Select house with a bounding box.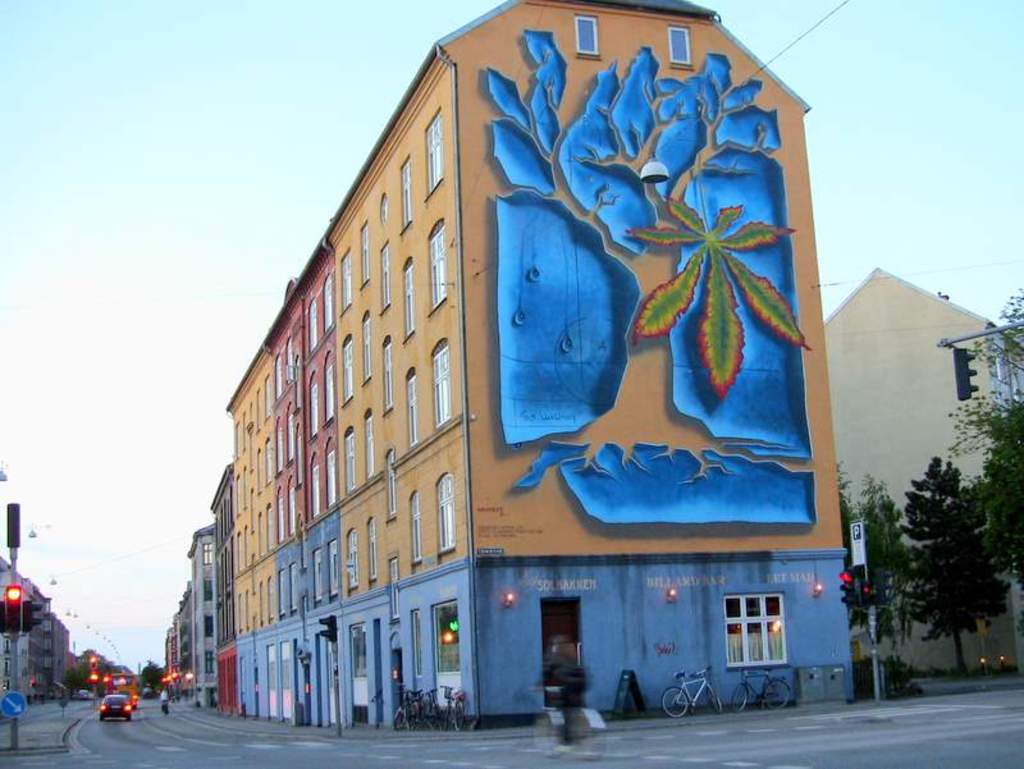
left=211, top=462, right=239, bottom=711.
